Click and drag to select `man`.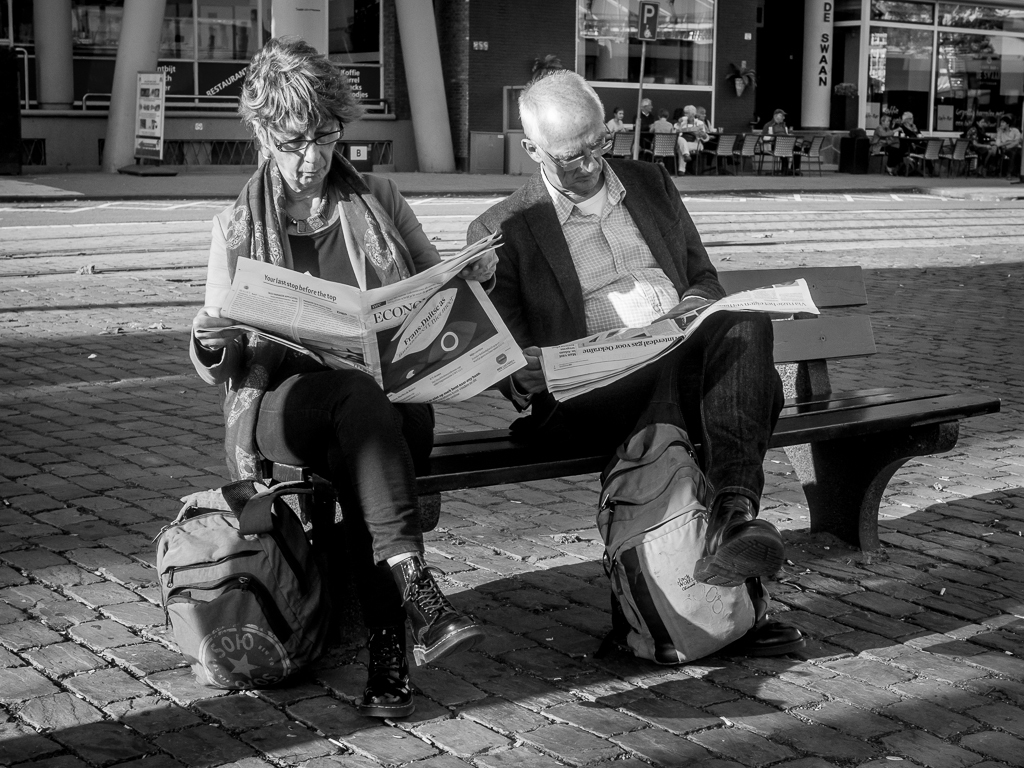
Selection: x1=635 y1=94 x2=657 y2=155.
